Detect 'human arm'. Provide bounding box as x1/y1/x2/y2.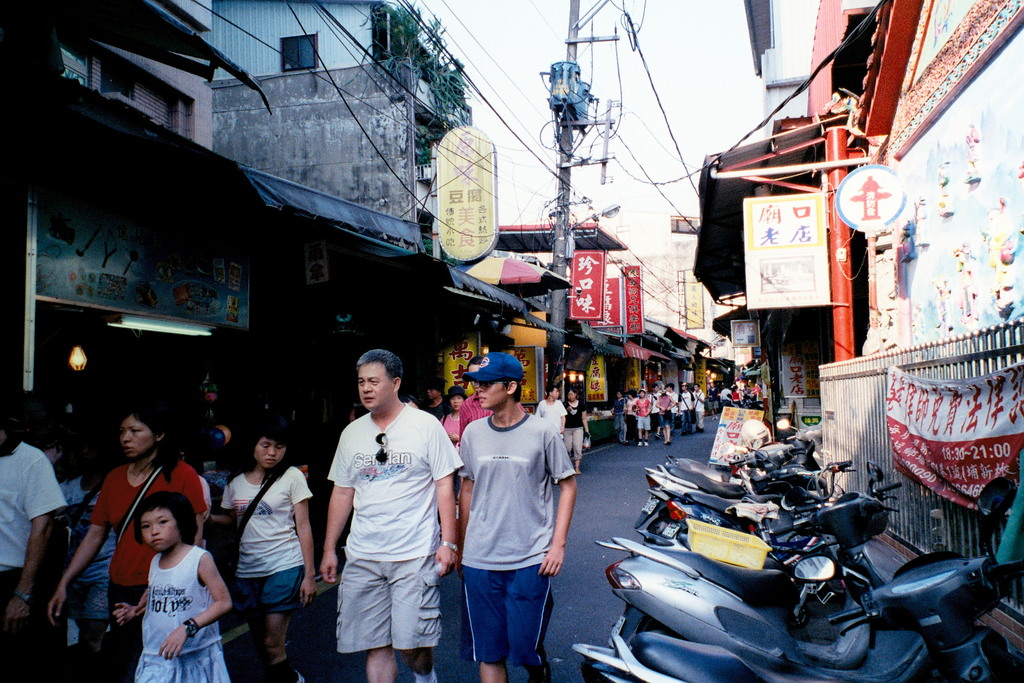
668/395/675/412.
